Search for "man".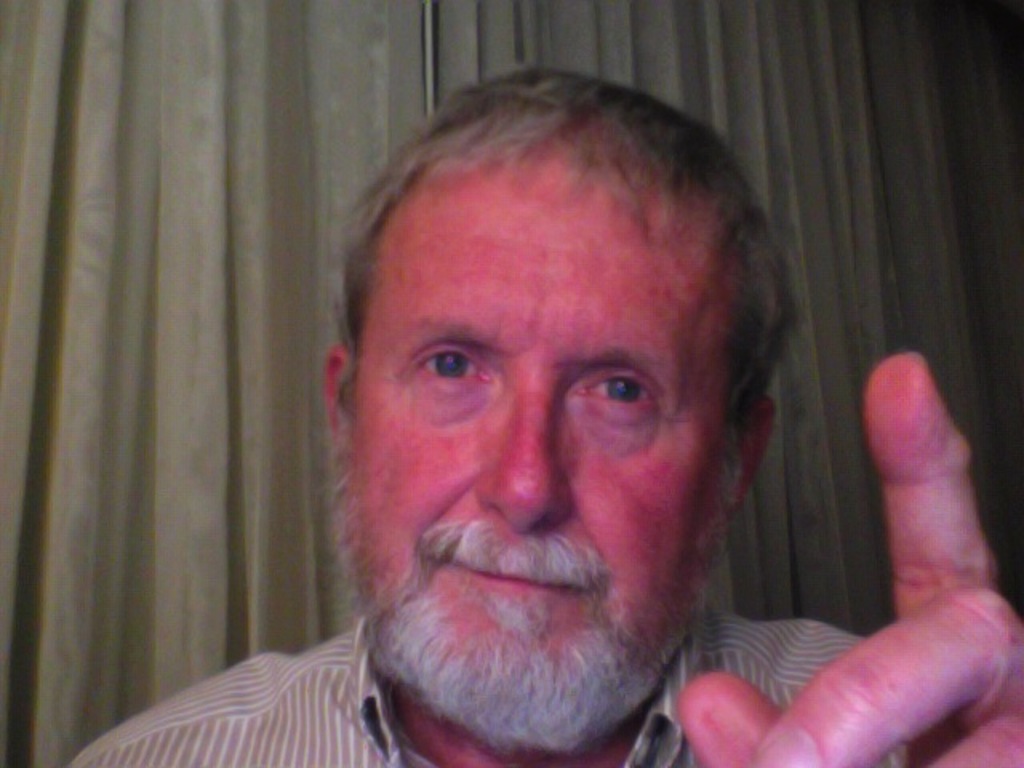
Found at [left=168, top=258, right=798, bottom=755].
